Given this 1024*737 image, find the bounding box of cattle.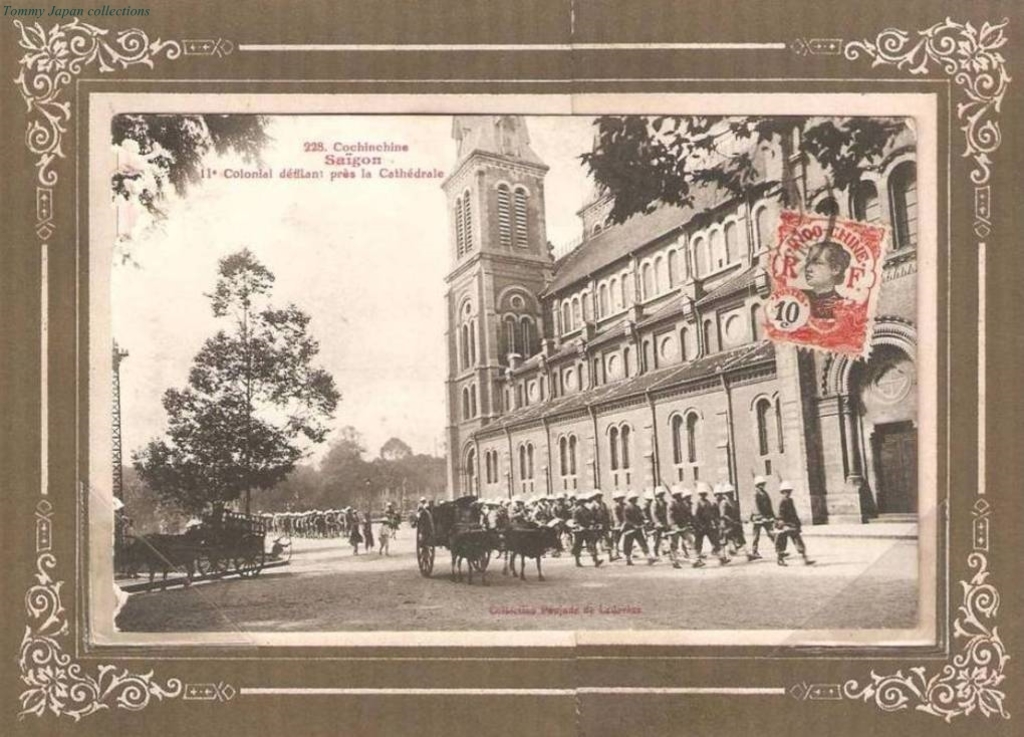
detection(448, 527, 504, 585).
